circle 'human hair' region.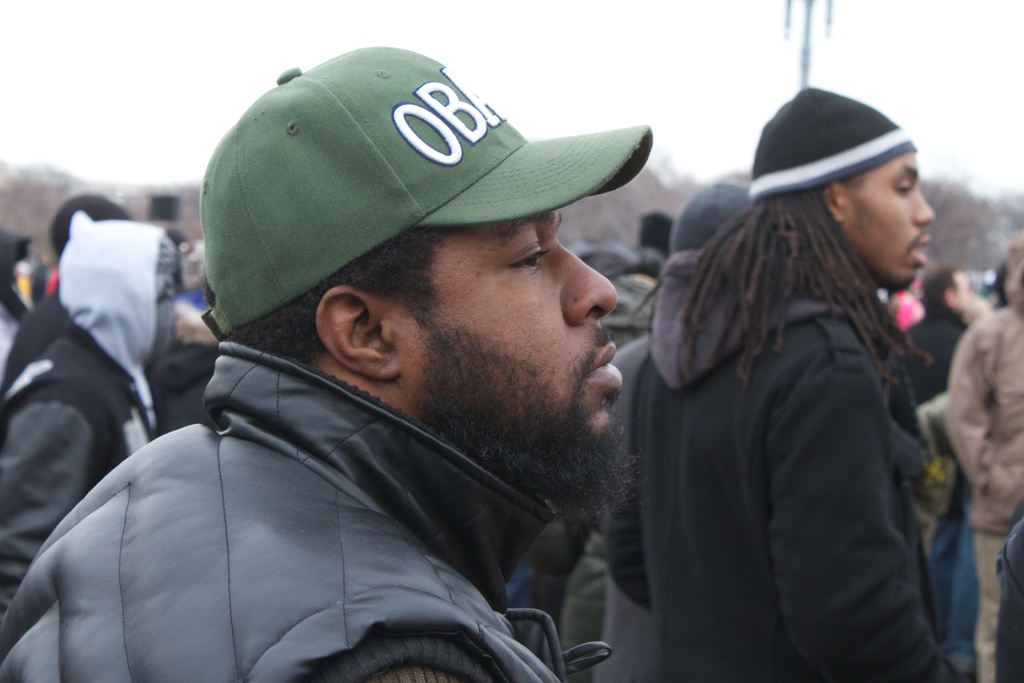
Region: {"left": 230, "top": 224, "right": 437, "bottom": 368}.
